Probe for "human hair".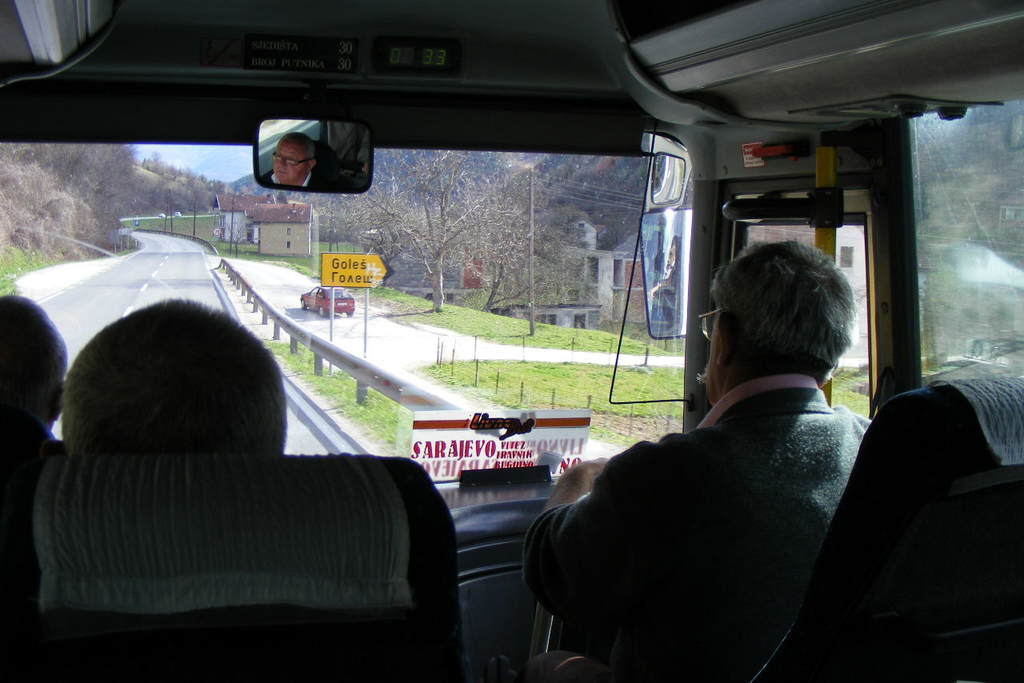
Probe result: rect(0, 295, 67, 418).
